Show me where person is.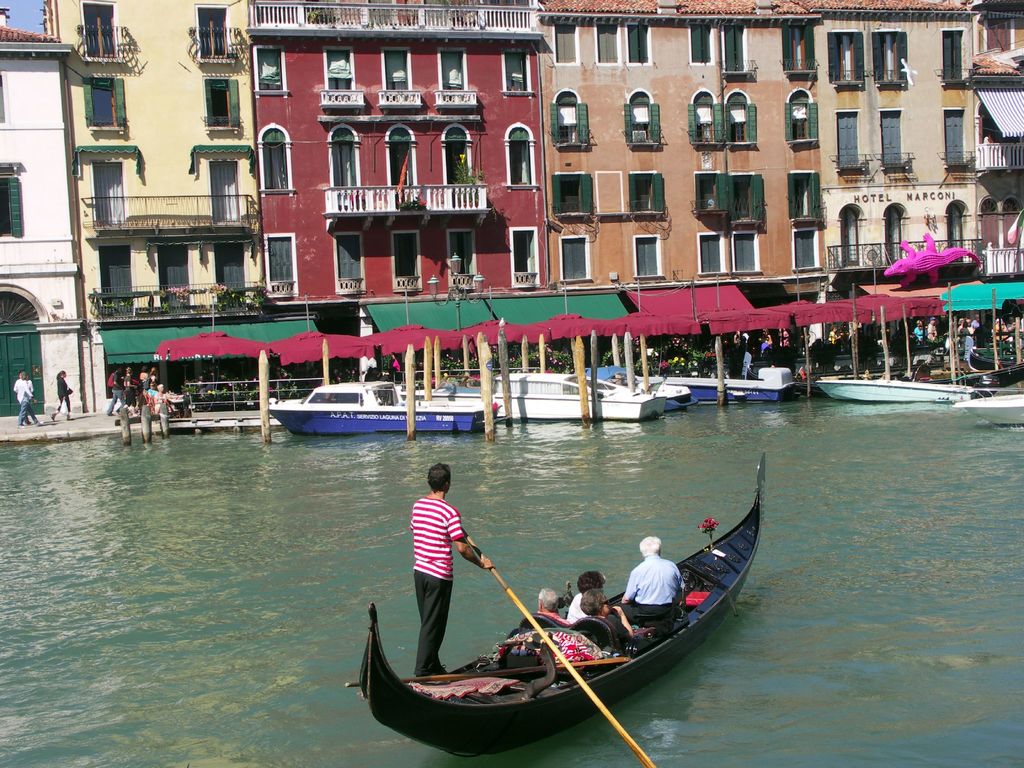
person is at box=[407, 474, 473, 671].
